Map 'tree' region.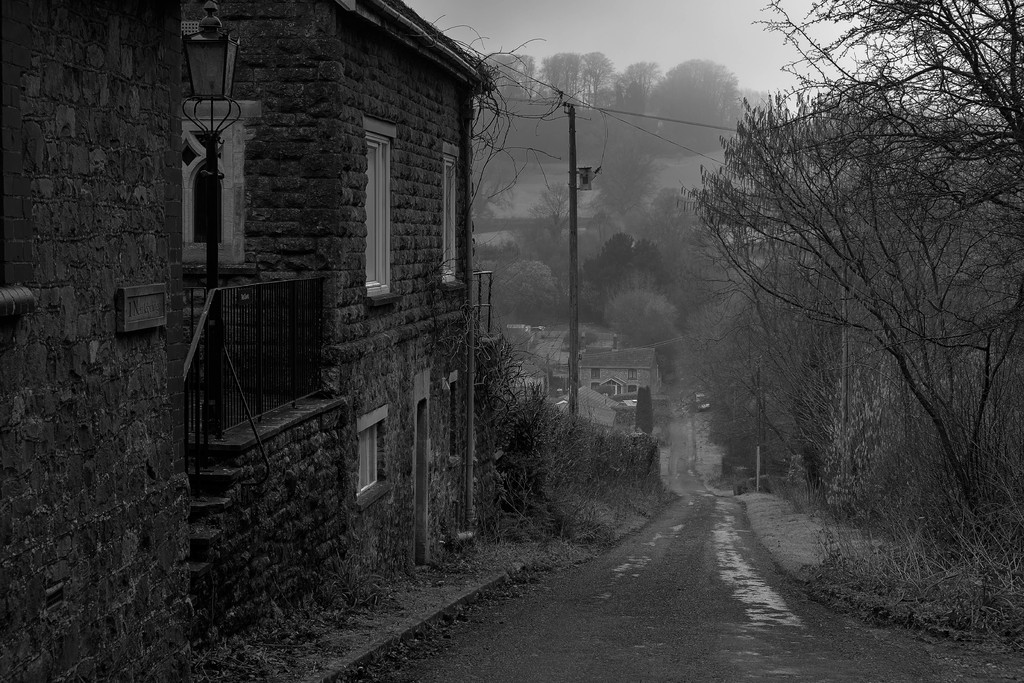
Mapped to left=633, top=388, right=658, bottom=438.
